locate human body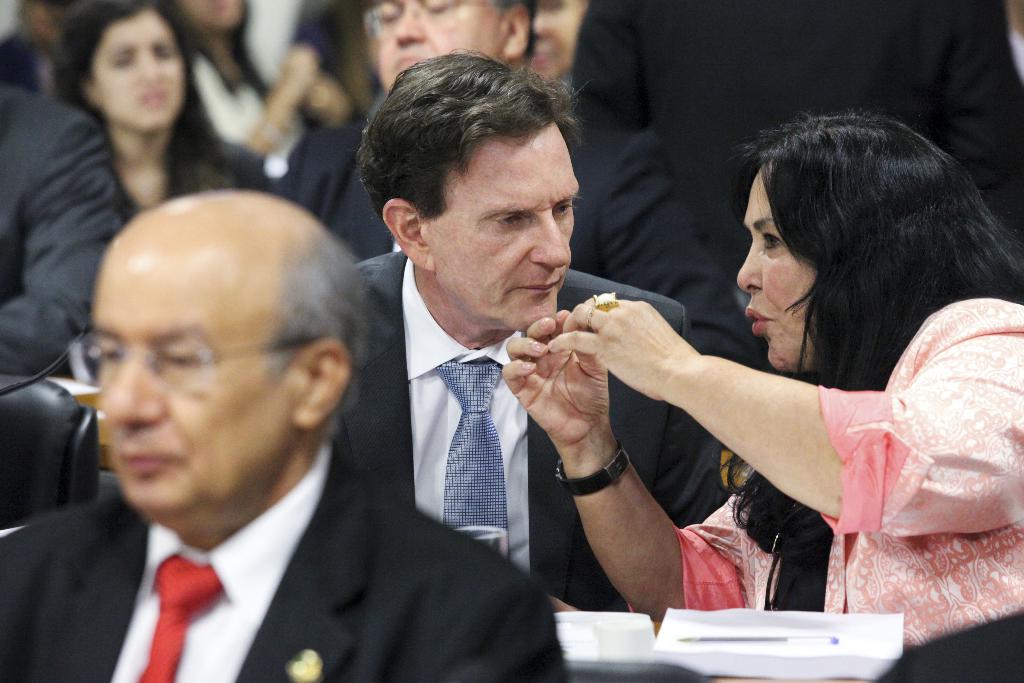
333/244/727/618
